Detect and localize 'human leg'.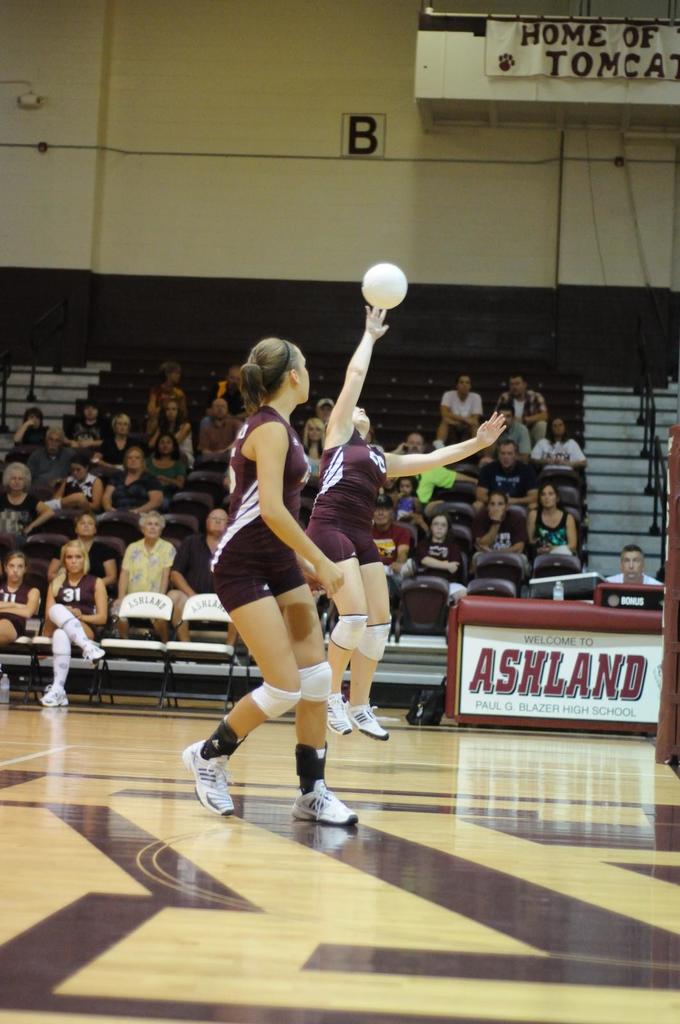
Localized at Rect(183, 519, 301, 813).
